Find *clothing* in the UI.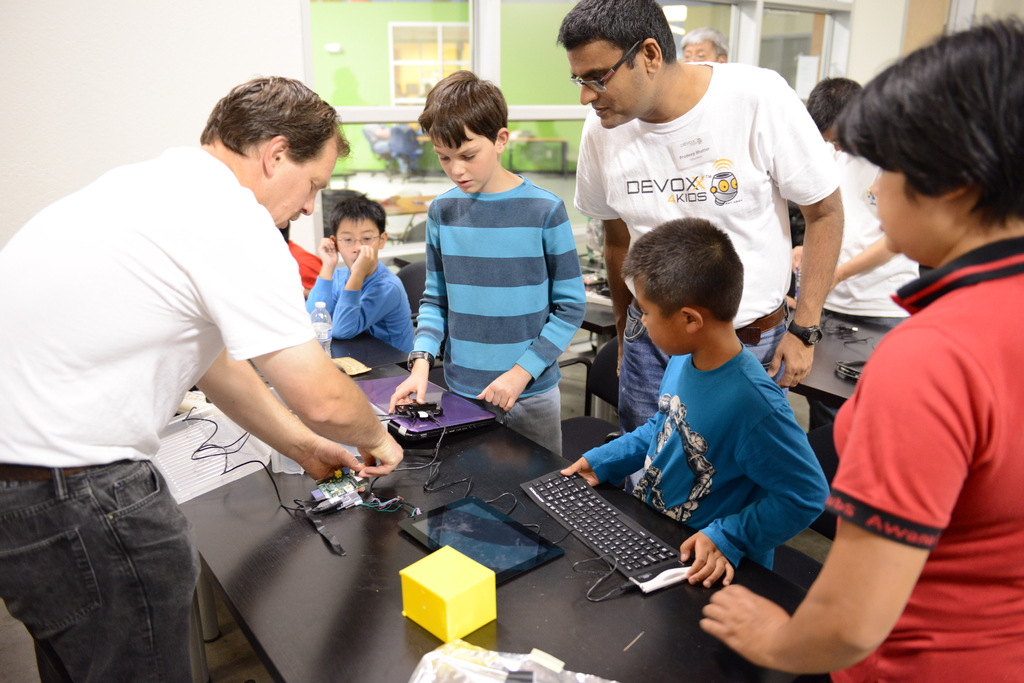
UI element at BBox(303, 253, 418, 349).
